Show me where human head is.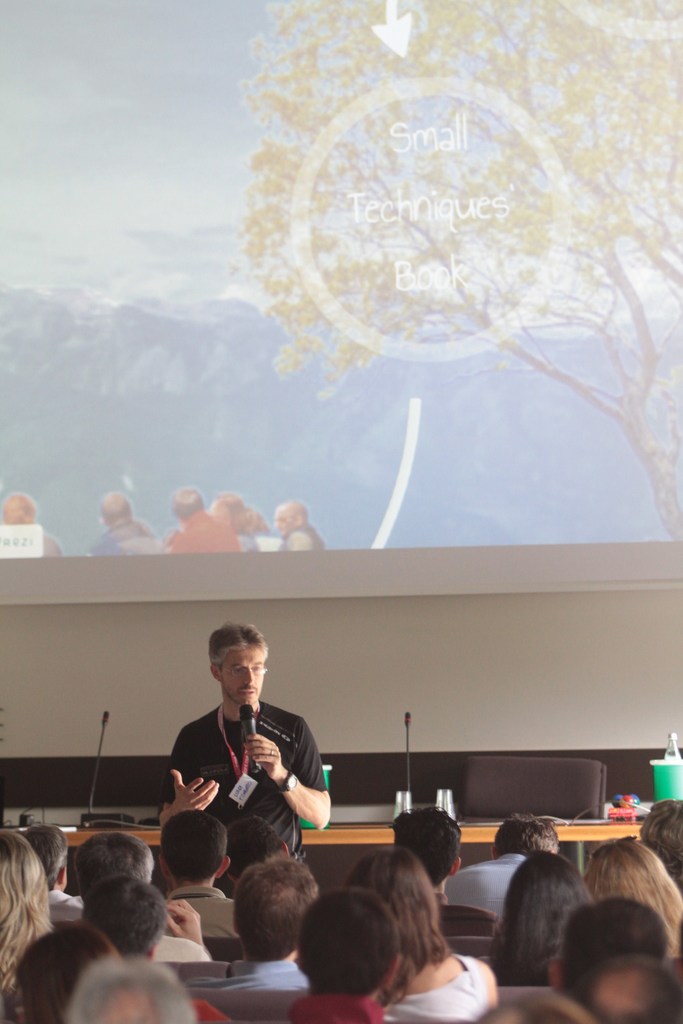
human head is at <bbox>64, 948, 192, 1023</bbox>.
